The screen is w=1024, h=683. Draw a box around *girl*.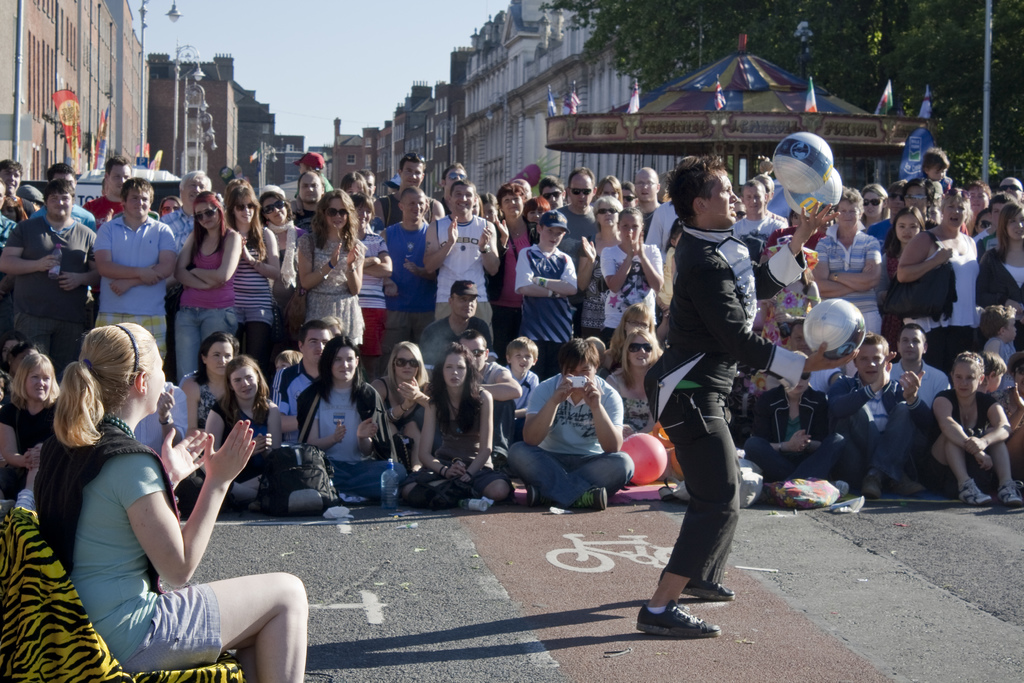
region(185, 357, 279, 504).
